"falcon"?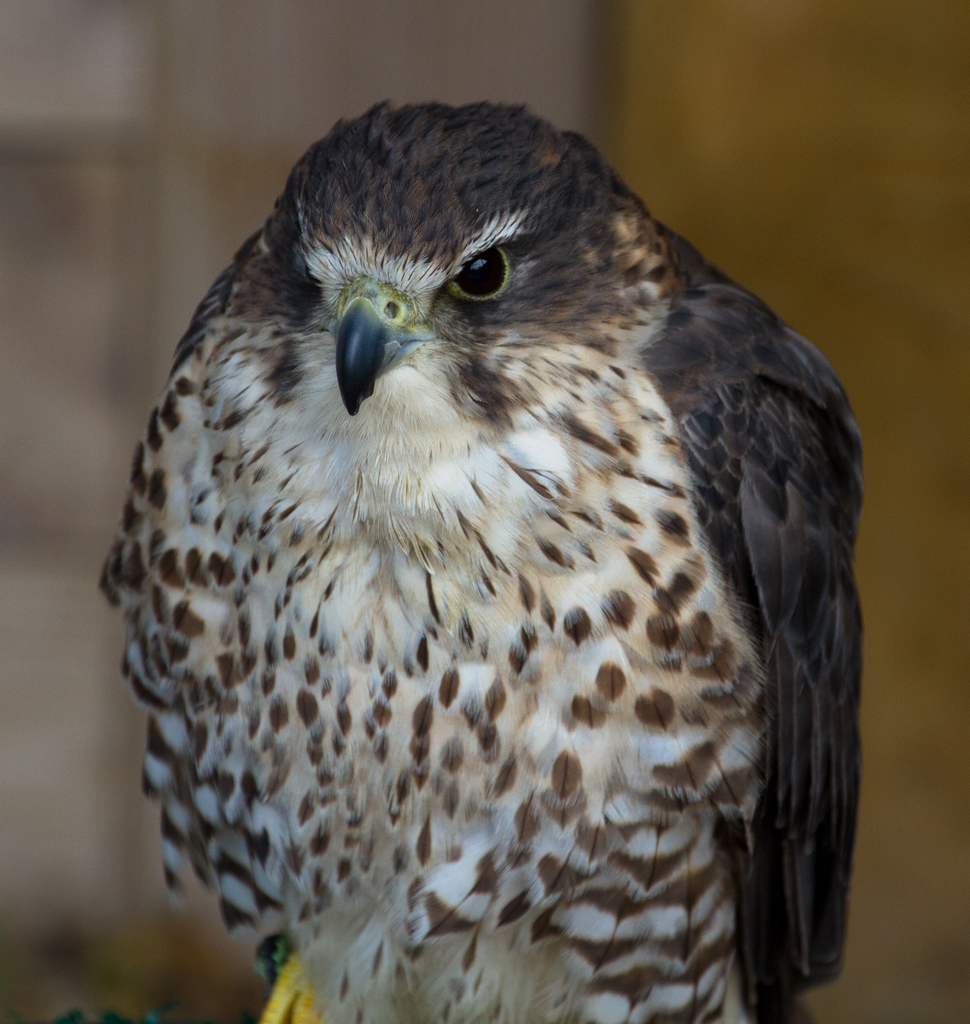
<bbox>90, 100, 864, 1023</bbox>
